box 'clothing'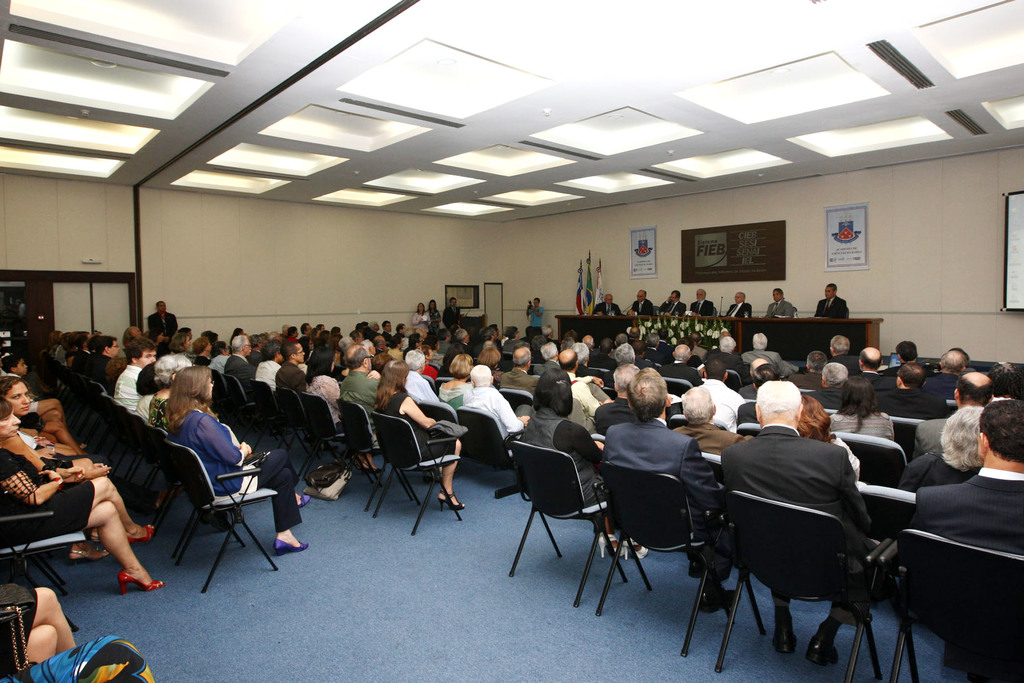
[503, 338, 521, 354]
